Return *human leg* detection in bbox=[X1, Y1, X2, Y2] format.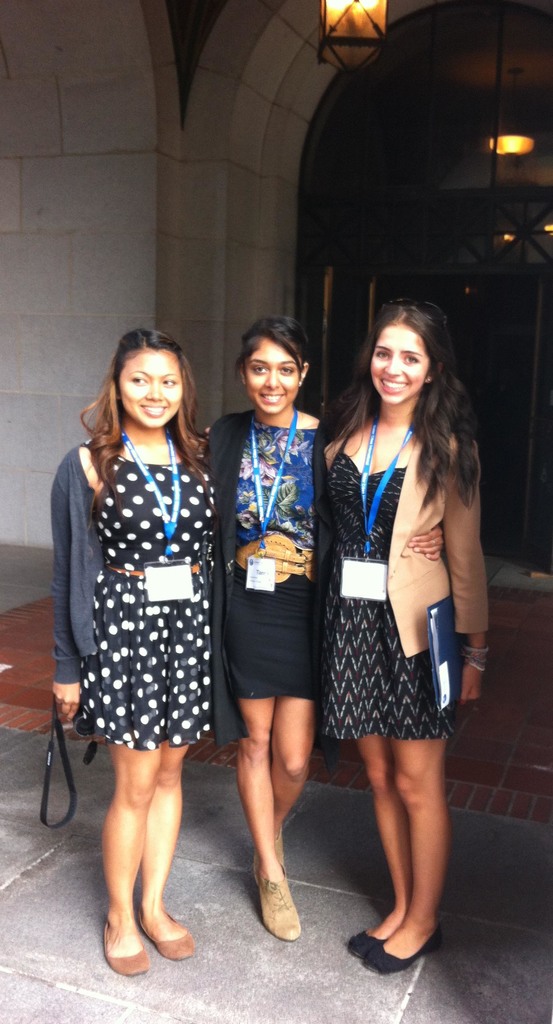
bbox=[136, 739, 198, 962].
